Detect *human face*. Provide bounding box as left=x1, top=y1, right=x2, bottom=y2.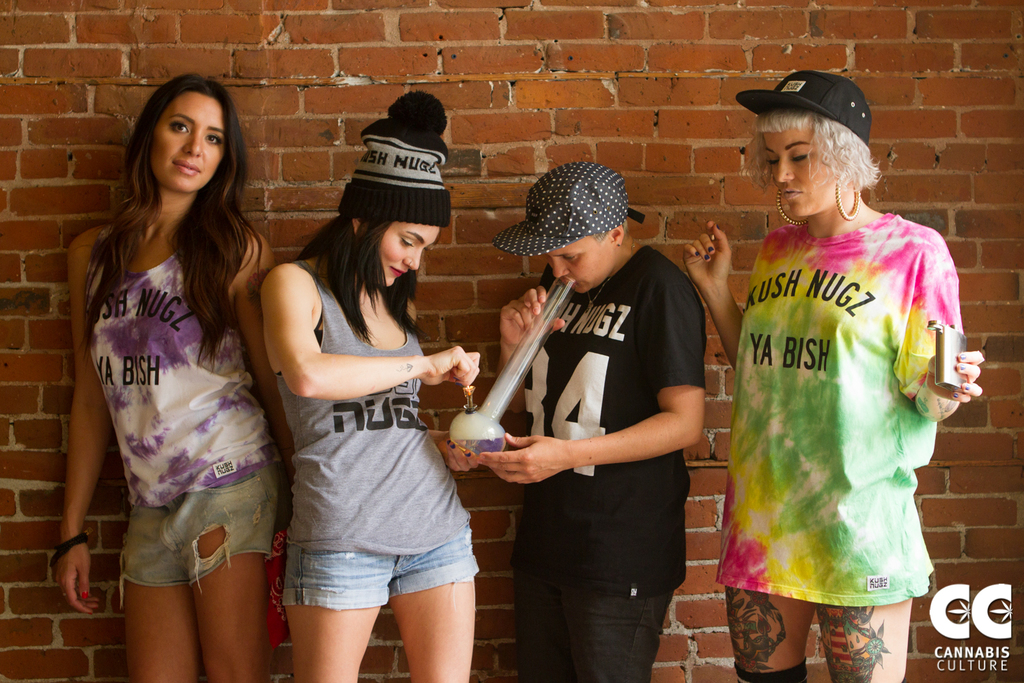
left=380, top=217, right=440, bottom=282.
